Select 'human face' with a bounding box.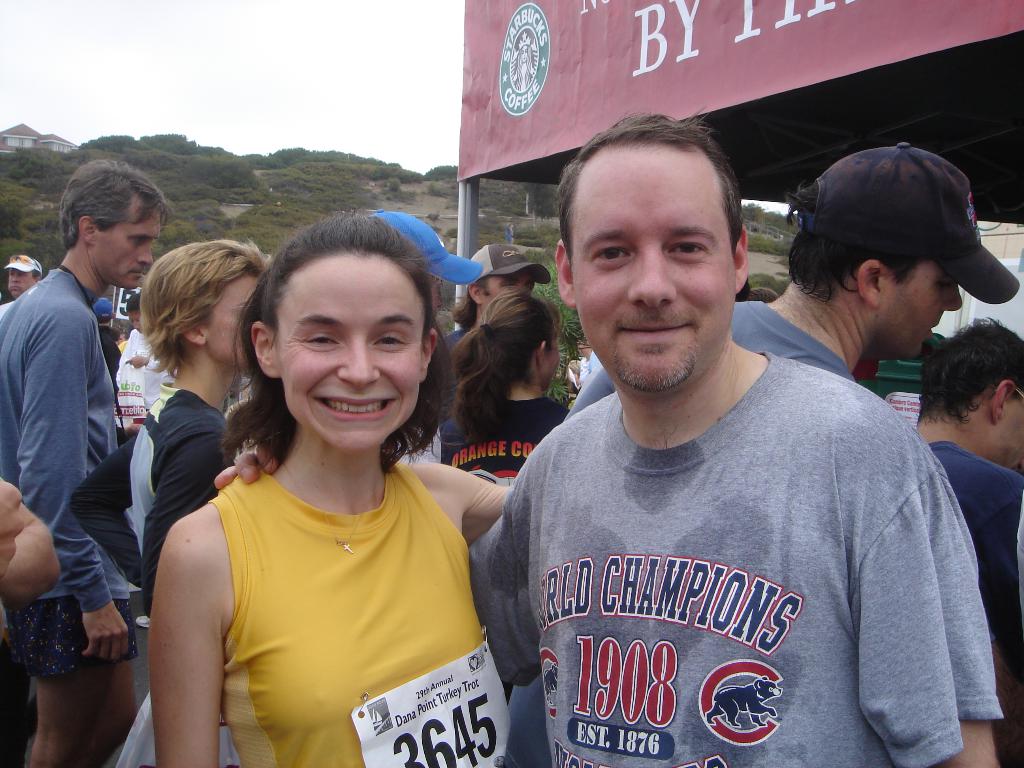
[998, 392, 1023, 465].
